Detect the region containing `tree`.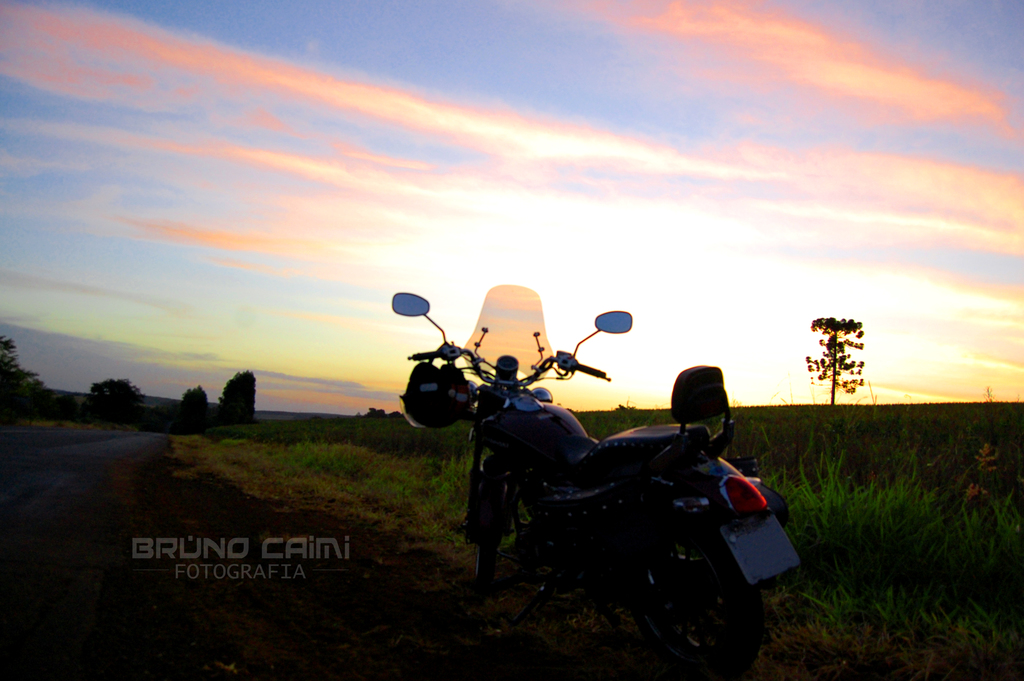
box=[0, 336, 56, 427].
